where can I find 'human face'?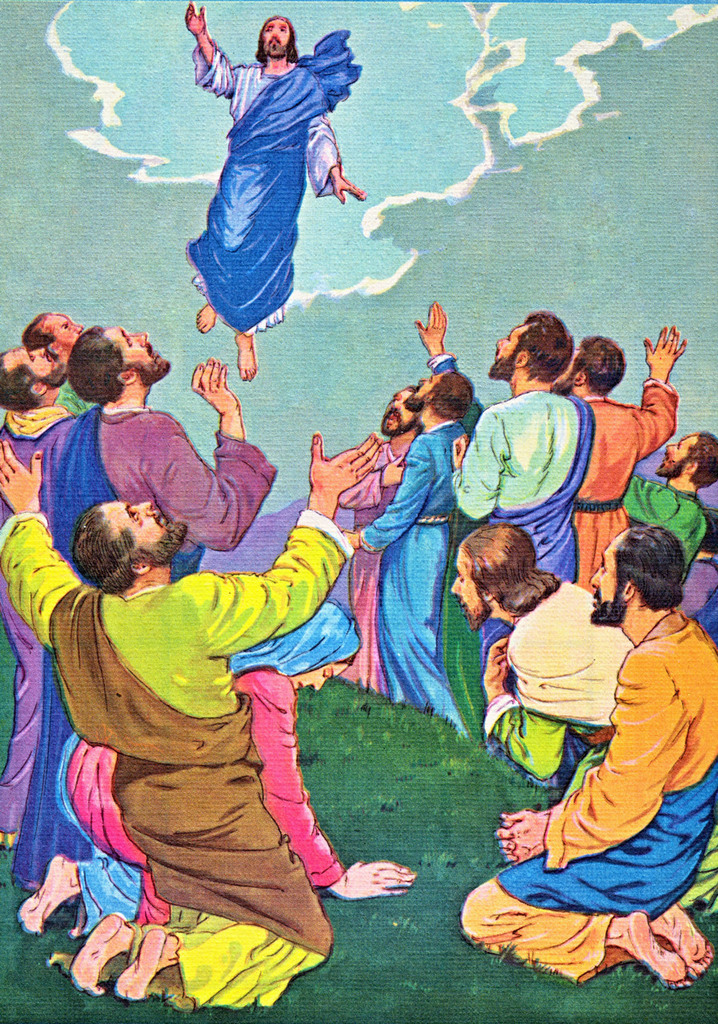
You can find it at <region>41, 313, 92, 355</region>.
